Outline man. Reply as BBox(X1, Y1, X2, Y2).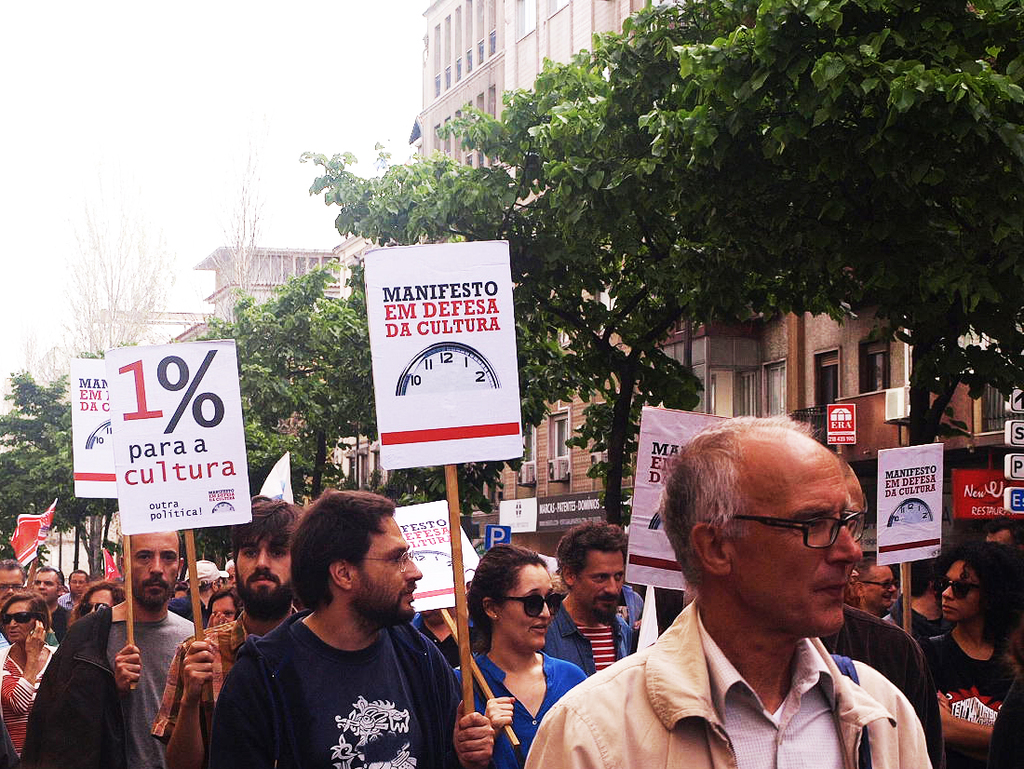
BBox(544, 516, 632, 679).
